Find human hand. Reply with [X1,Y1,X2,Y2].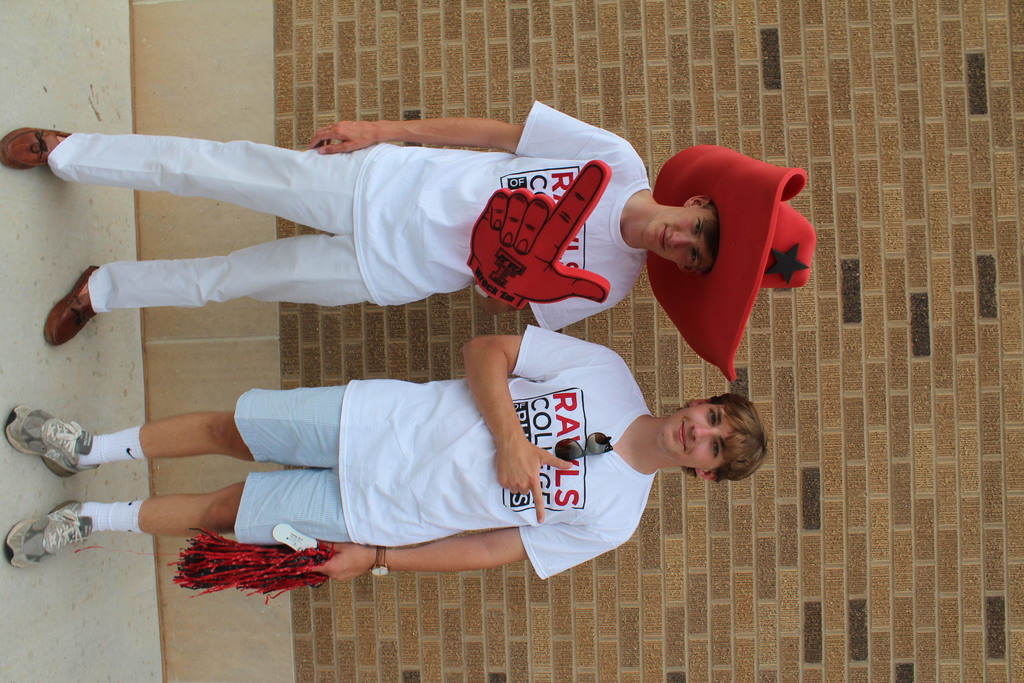
[310,119,373,156].
